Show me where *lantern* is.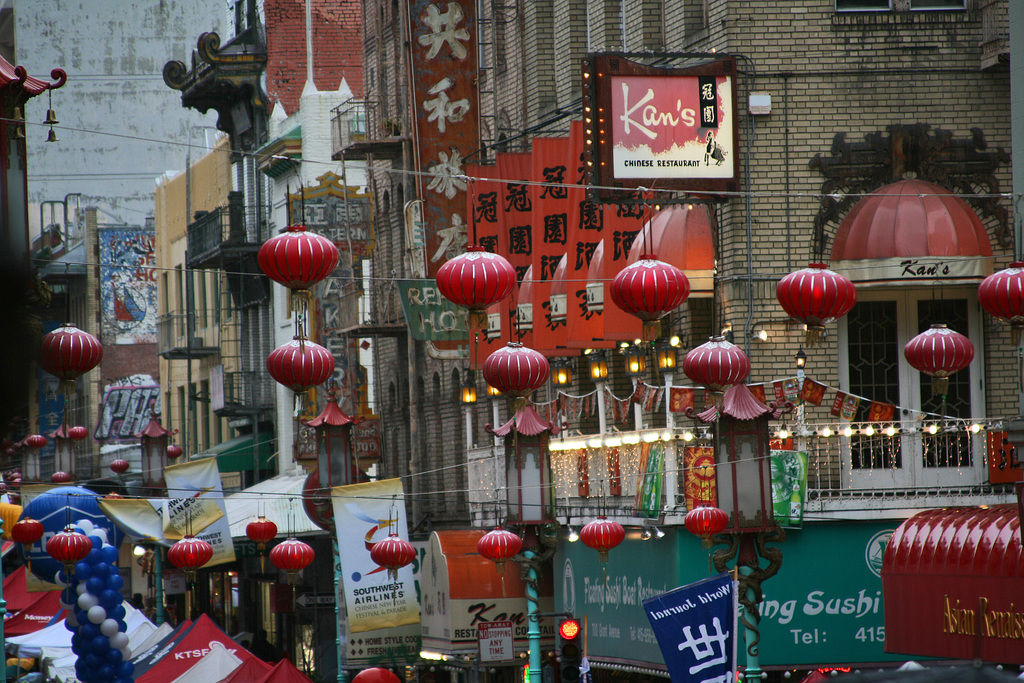
*lantern* is at locate(271, 522, 312, 589).
